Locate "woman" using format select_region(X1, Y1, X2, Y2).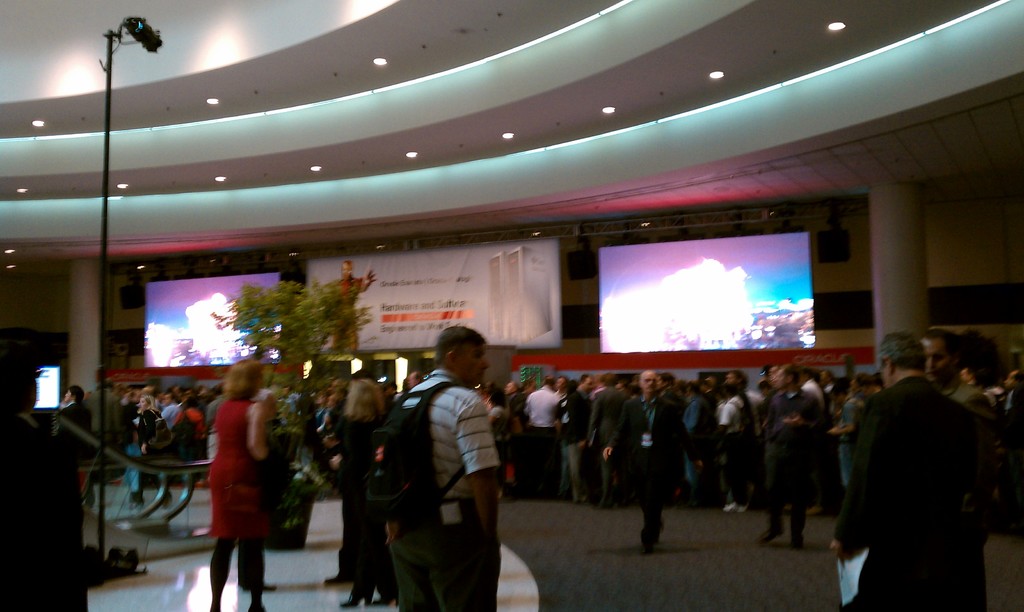
select_region(190, 360, 278, 599).
